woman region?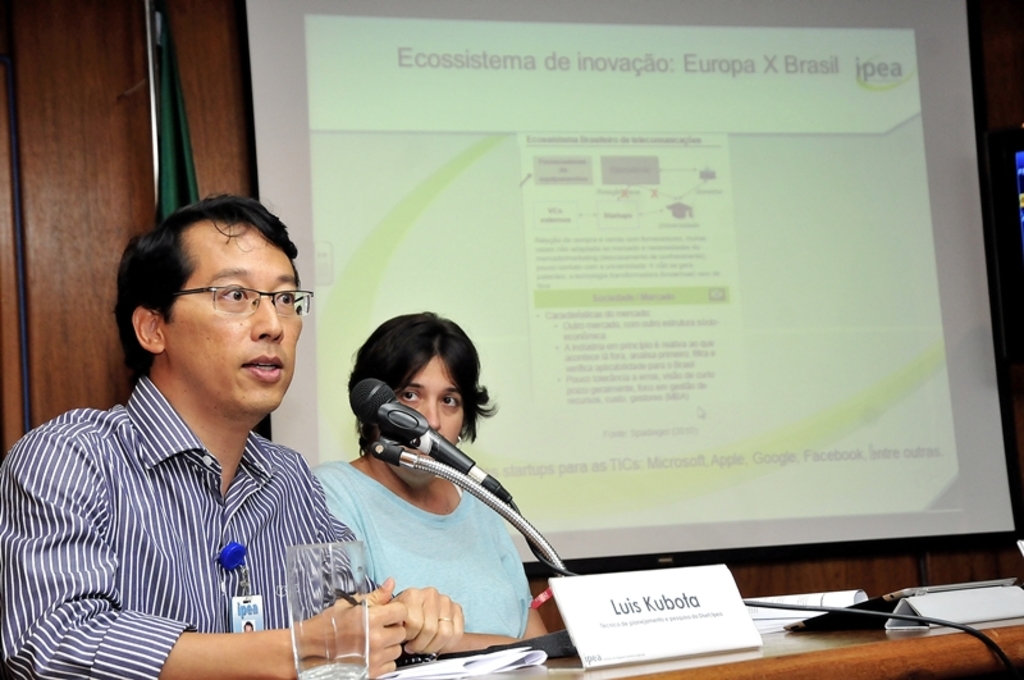
x1=297 y1=269 x2=577 y2=652
